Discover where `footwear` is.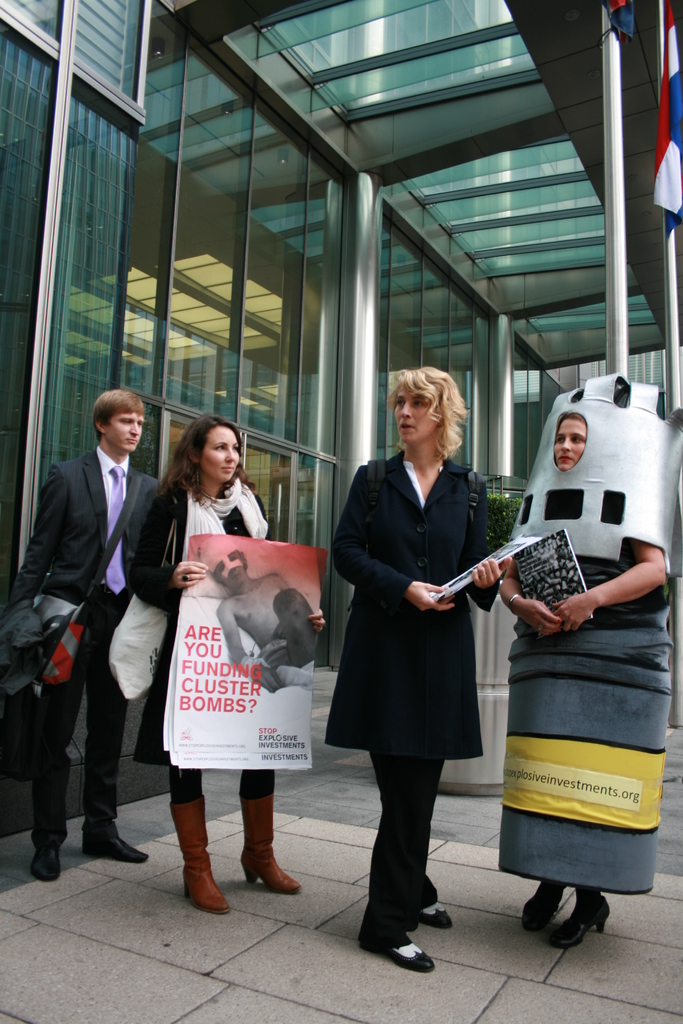
Discovered at <box>420,911,457,927</box>.
